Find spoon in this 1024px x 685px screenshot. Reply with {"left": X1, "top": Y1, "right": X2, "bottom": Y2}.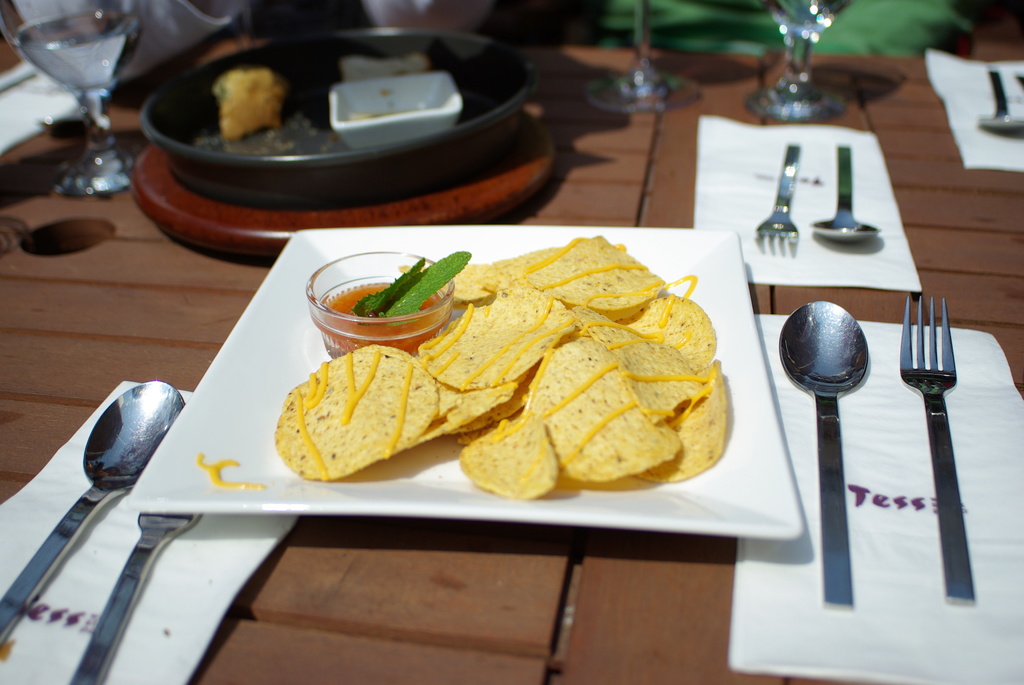
{"left": 0, "top": 382, "right": 190, "bottom": 652}.
